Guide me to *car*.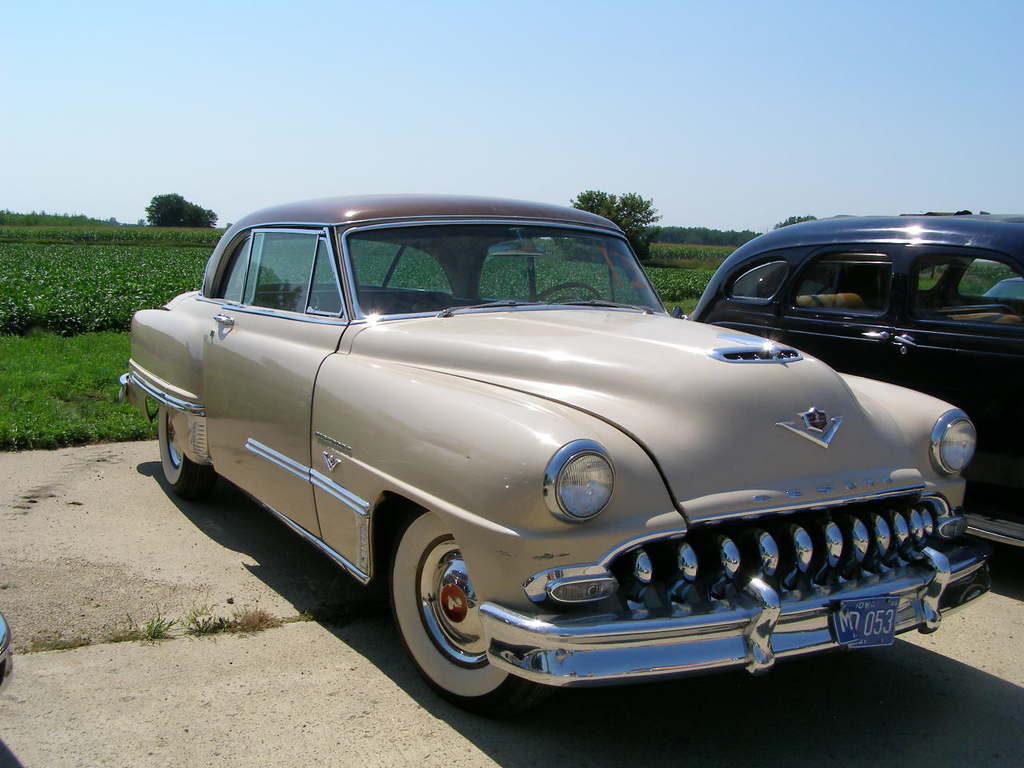
Guidance: l=135, t=206, r=950, b=714.
